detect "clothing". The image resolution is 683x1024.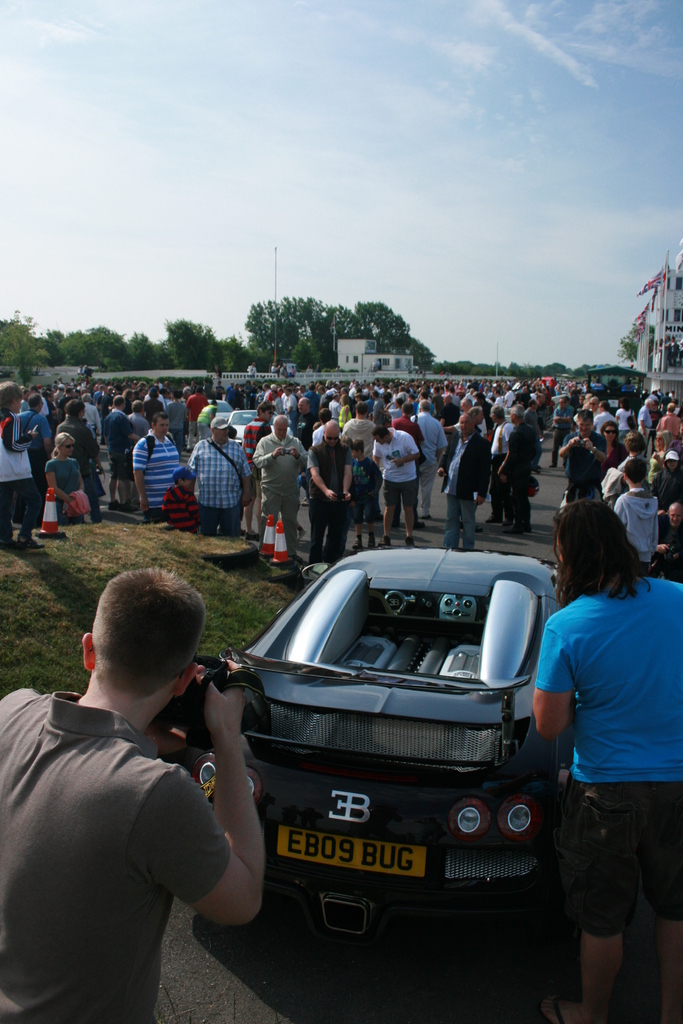
235/390/242/409.
